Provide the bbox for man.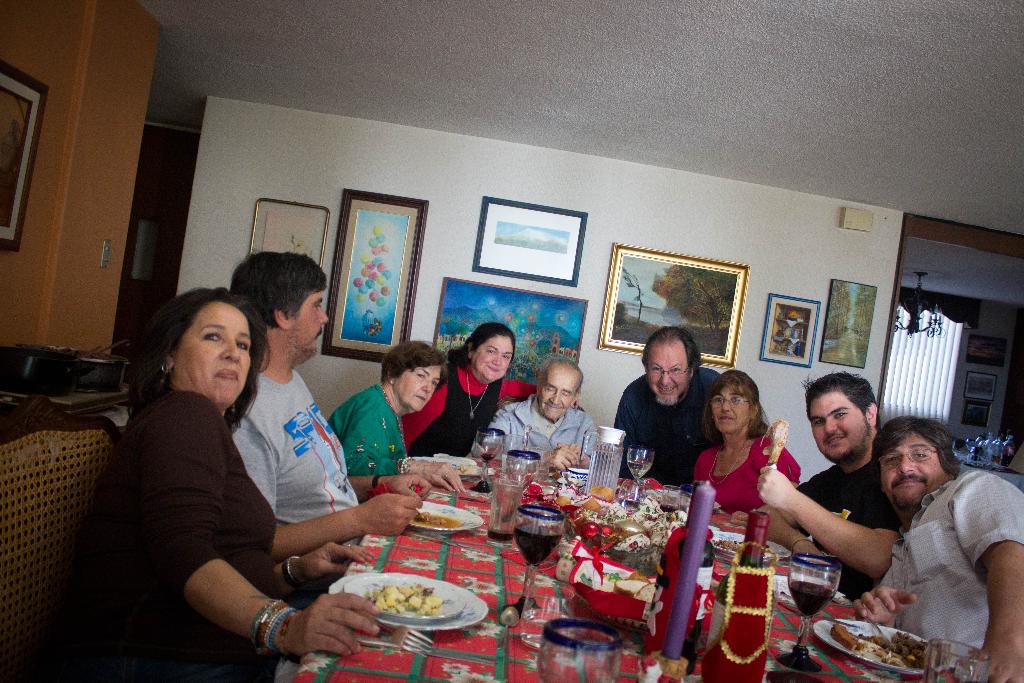
(479, 349, 610, 488).
